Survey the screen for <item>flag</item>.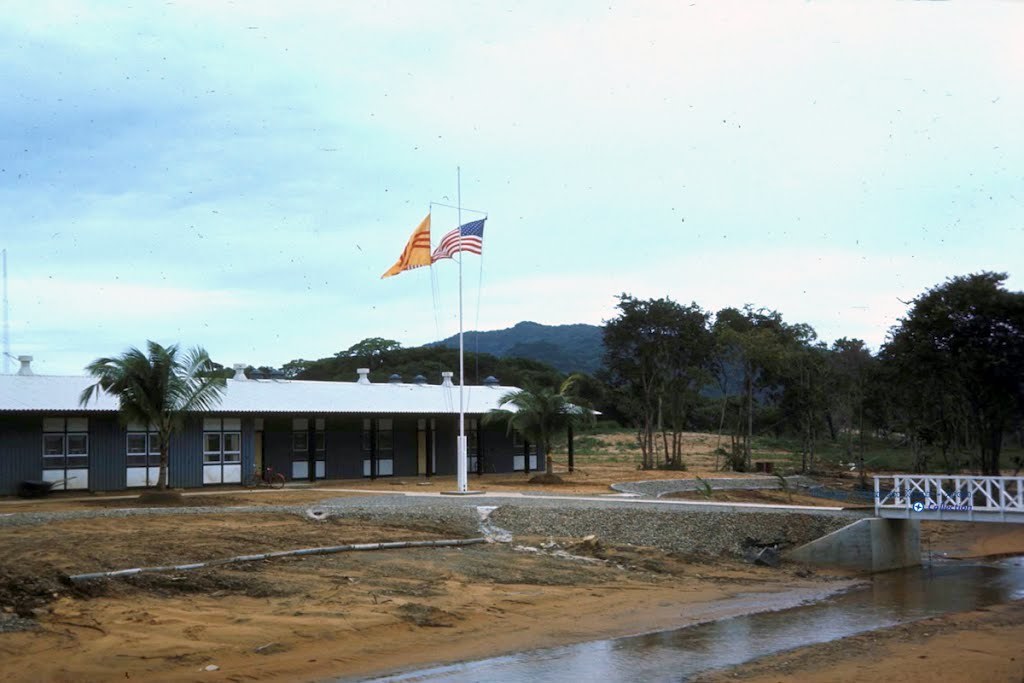
Survey found: x1=375, y1=219, x2=436, y2=276.
